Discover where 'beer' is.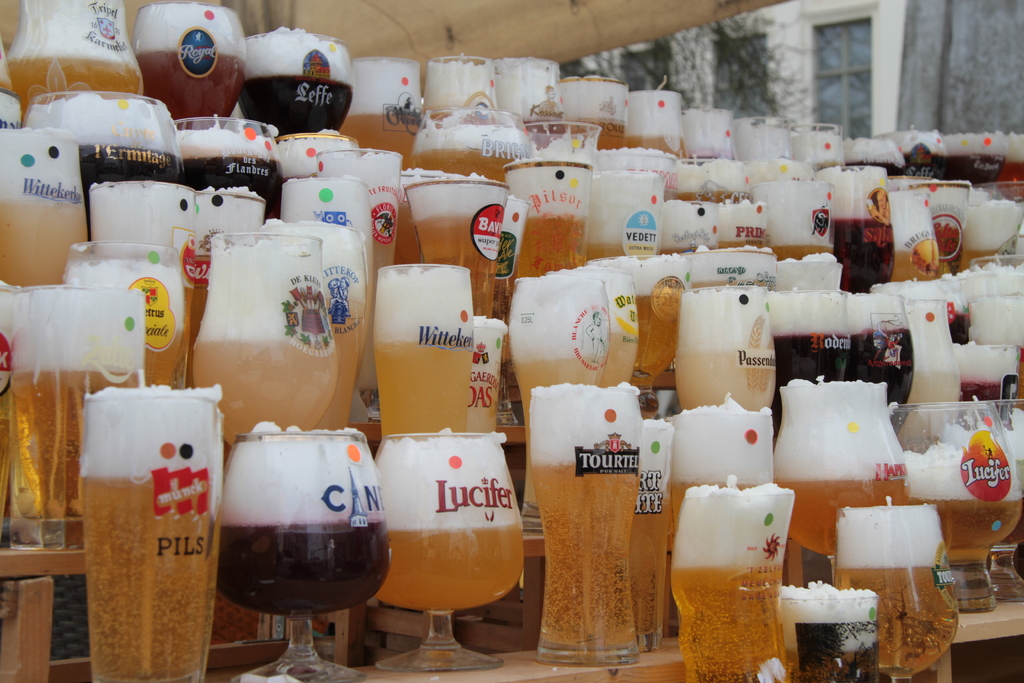
Discovered at bbox=(0, 1, 1023, 682).
